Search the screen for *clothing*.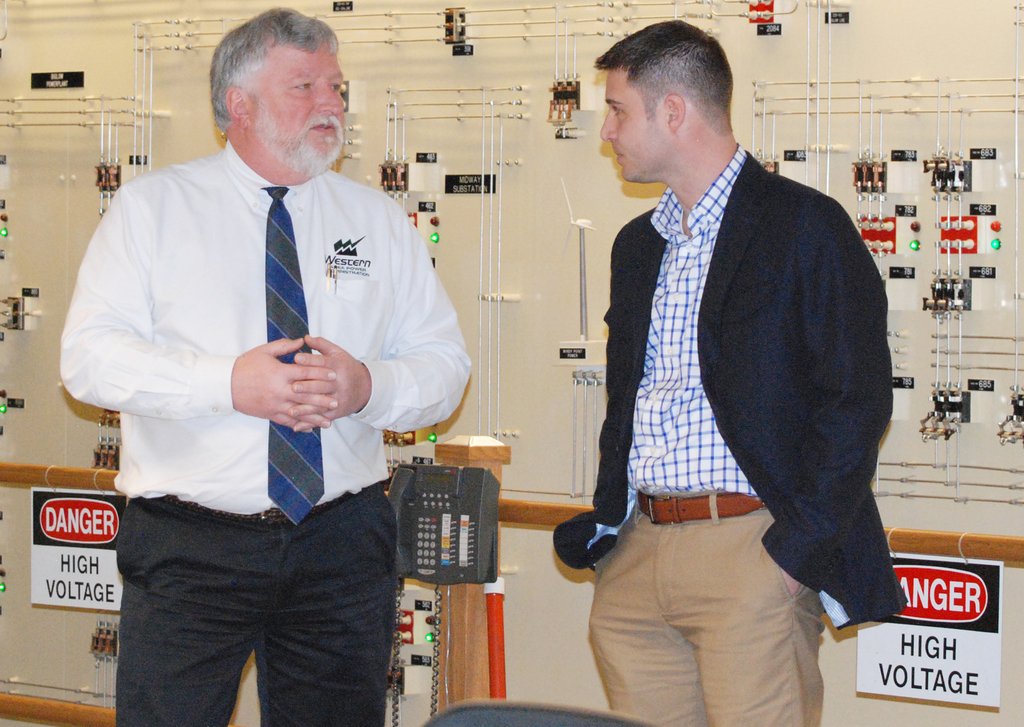
Found at <box>59,143,468,726</box>.
